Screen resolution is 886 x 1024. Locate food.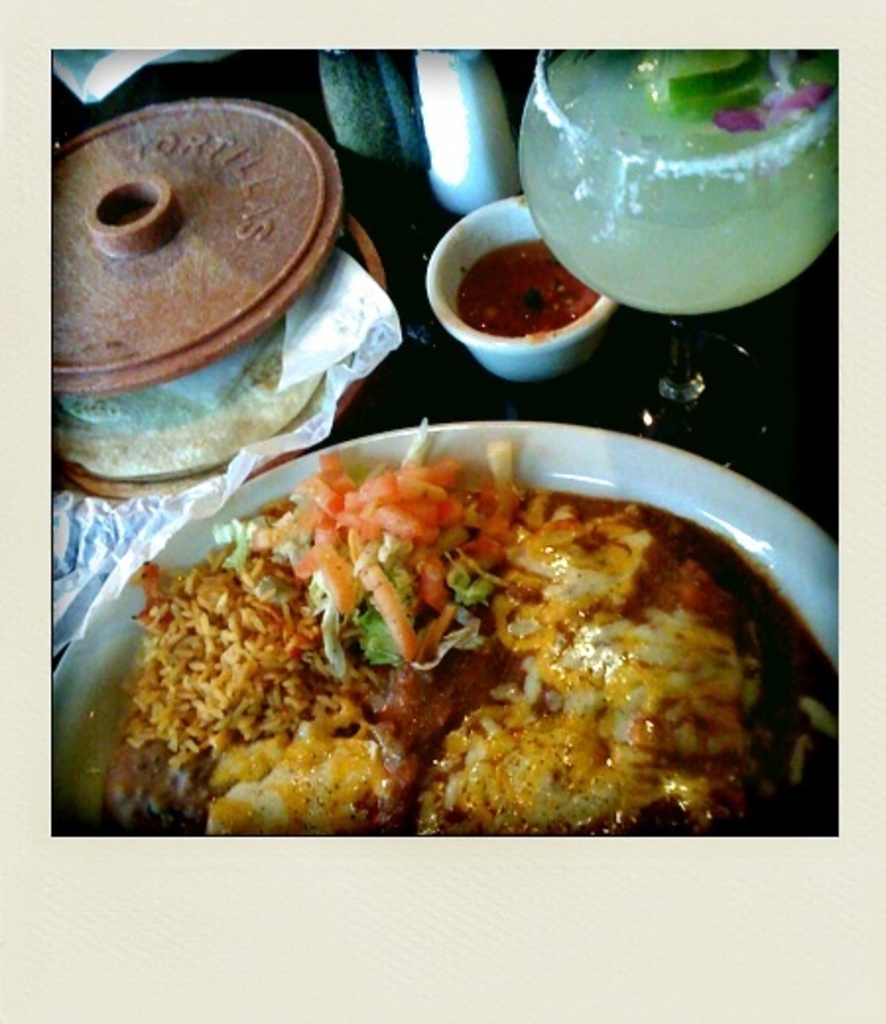
bbox=[120, 380, 801, 853].
